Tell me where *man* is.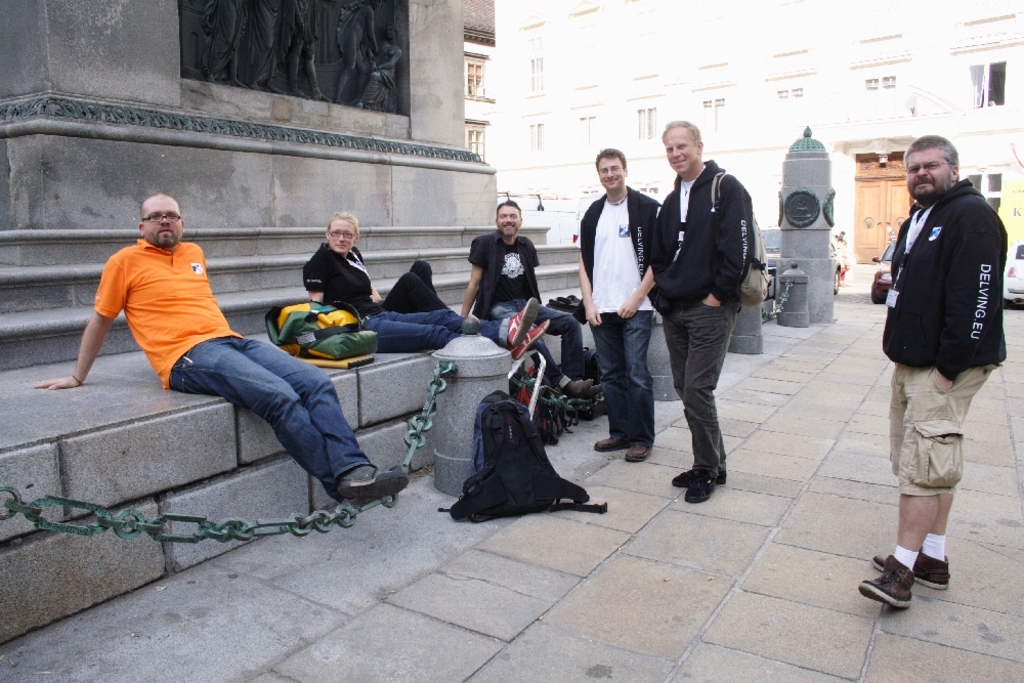
*man* is at {"x1": 648, "y1": 112, "x2": 759, "y2": 517}.
